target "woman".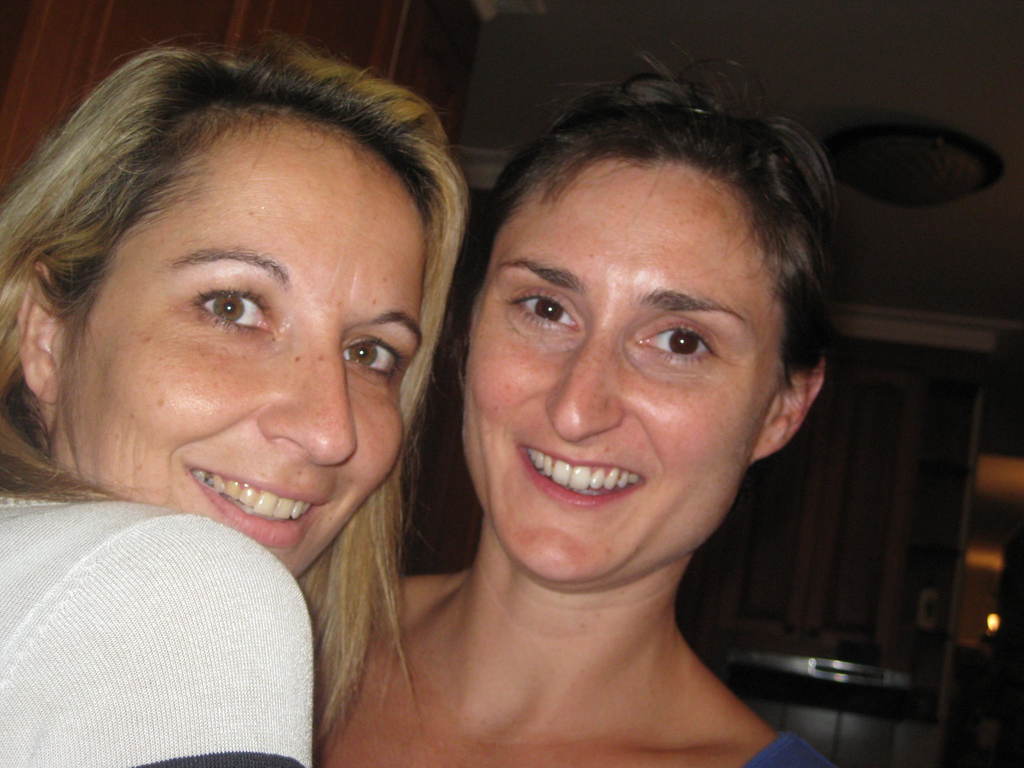
Target region: 0, 28, 467, 767.
